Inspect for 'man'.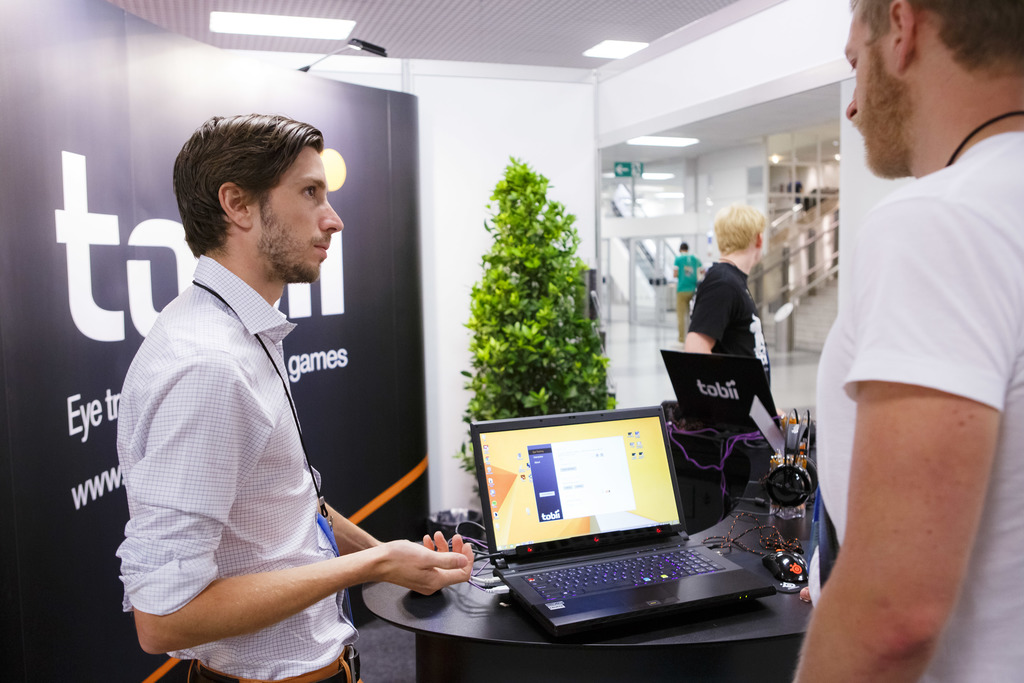
Inspection: box(671, 243, 714, 343).
